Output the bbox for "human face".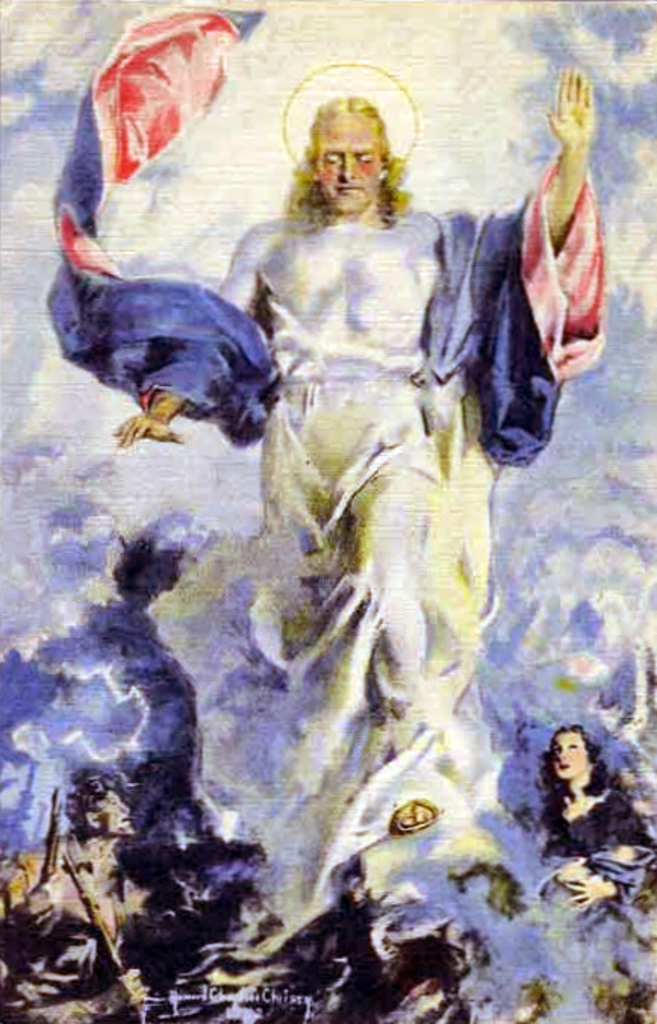
(554,733,584,776).
